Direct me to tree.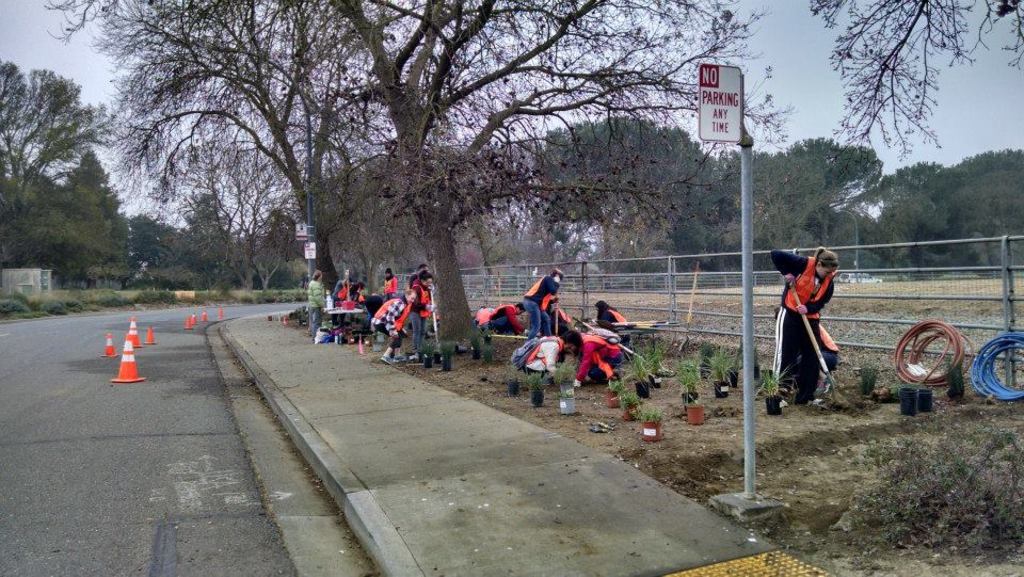
Direction: x1=1 y1=51 x2=140 y2=293.
